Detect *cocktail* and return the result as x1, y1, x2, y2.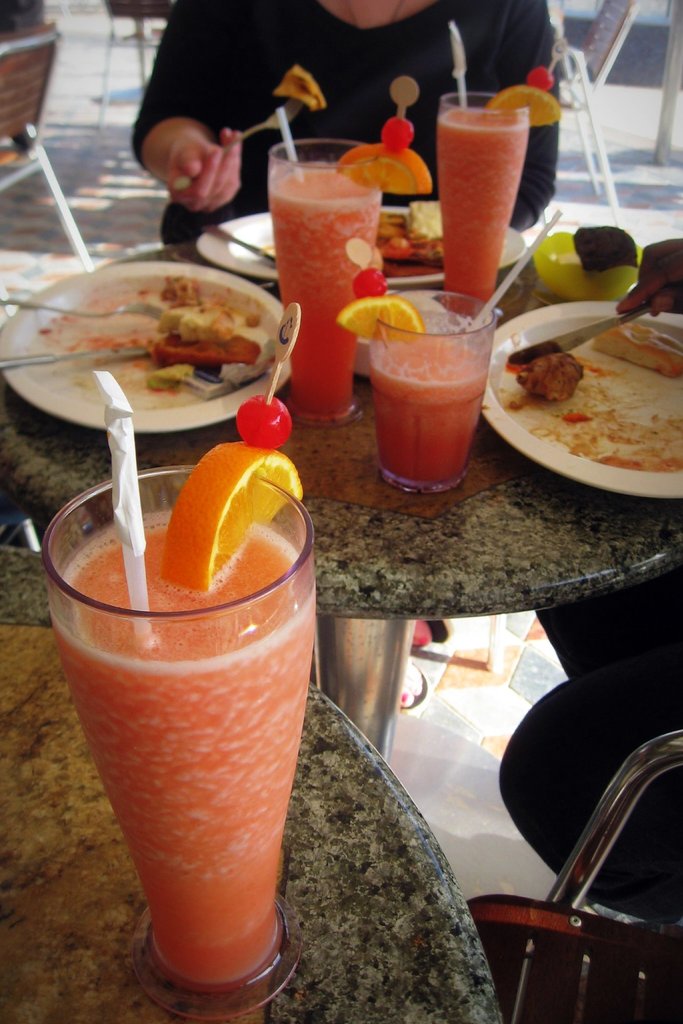
41, 356, 323, 1018.
